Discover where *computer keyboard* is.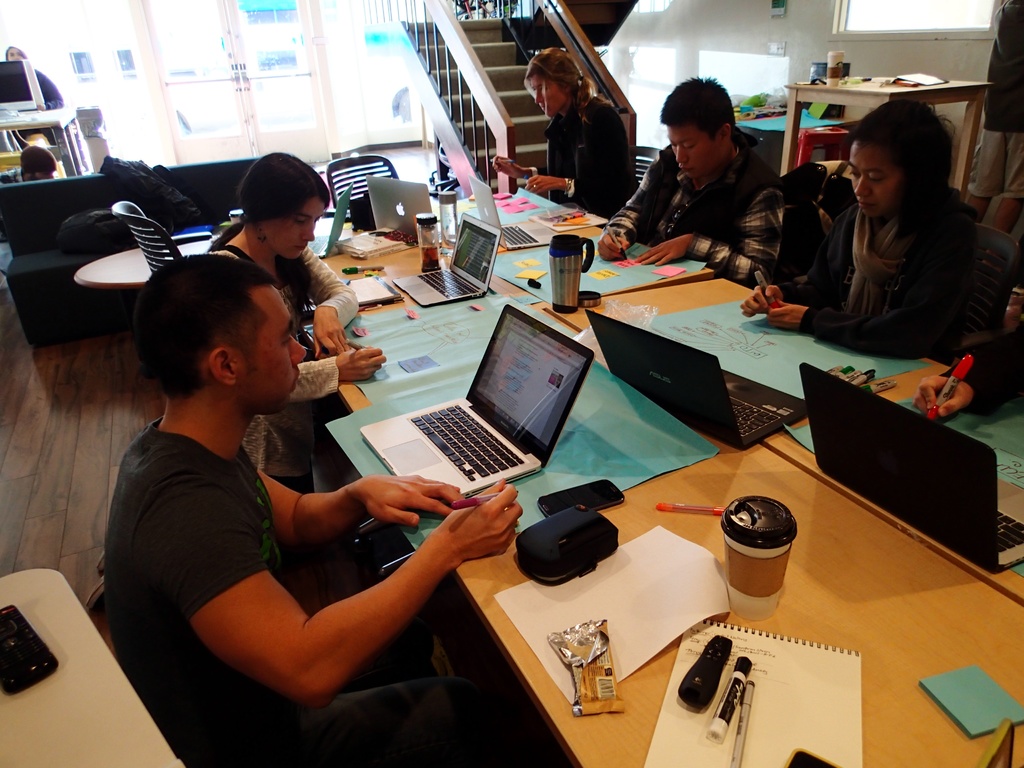
Discovered at {"left": 407, "top": 404, "right": 525, "bottom": 479}.
